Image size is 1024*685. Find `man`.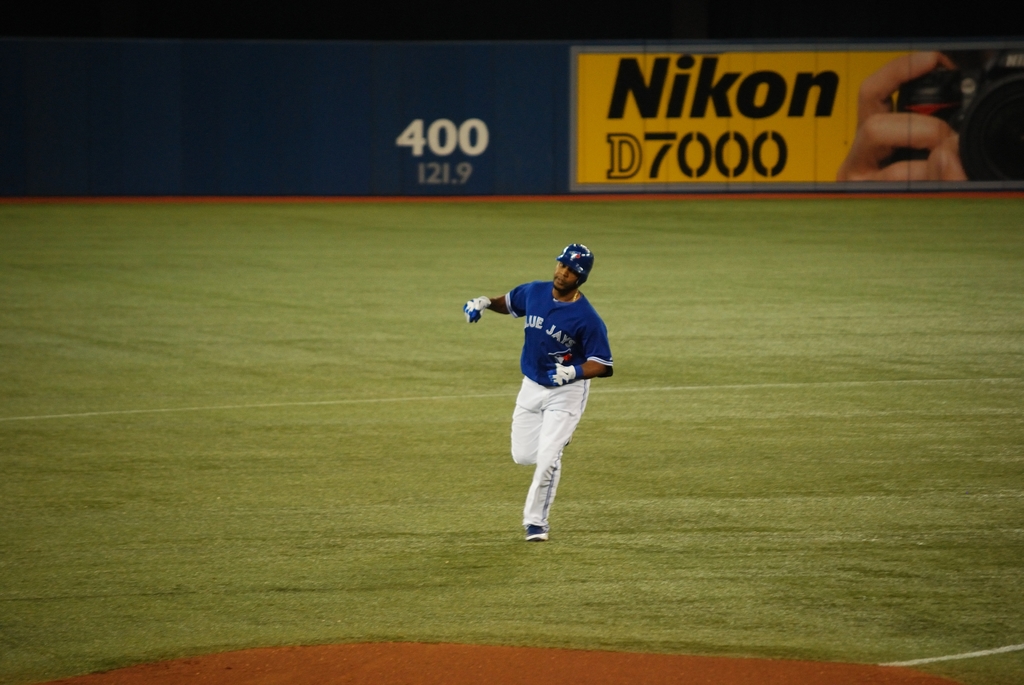
rect(479, 221, 620, 560).
